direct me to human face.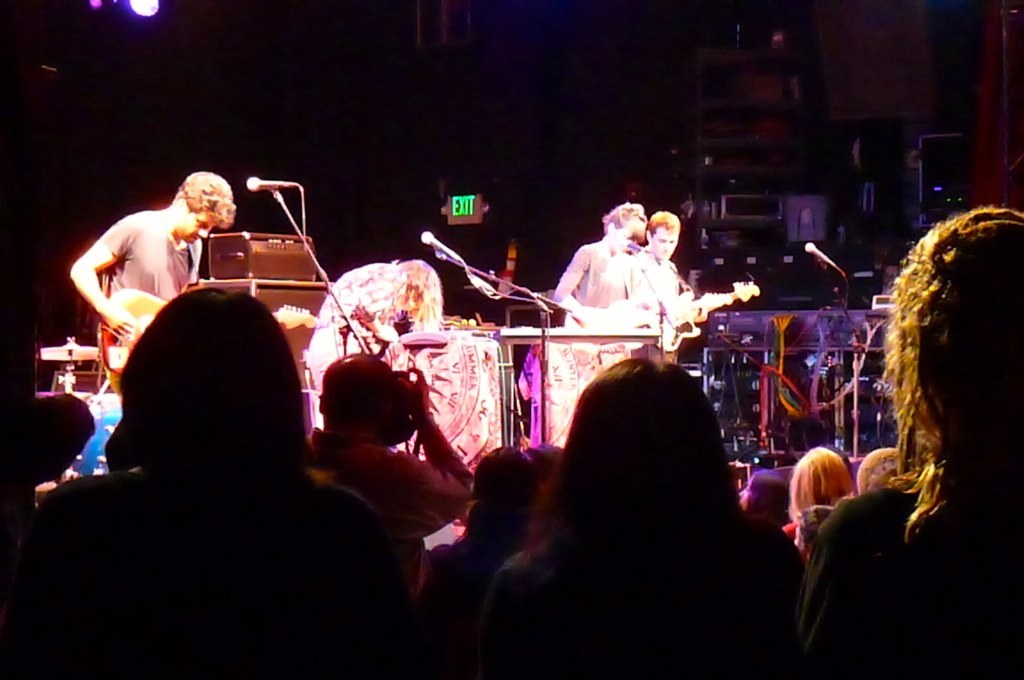
Direction: 183:218:214:242.
